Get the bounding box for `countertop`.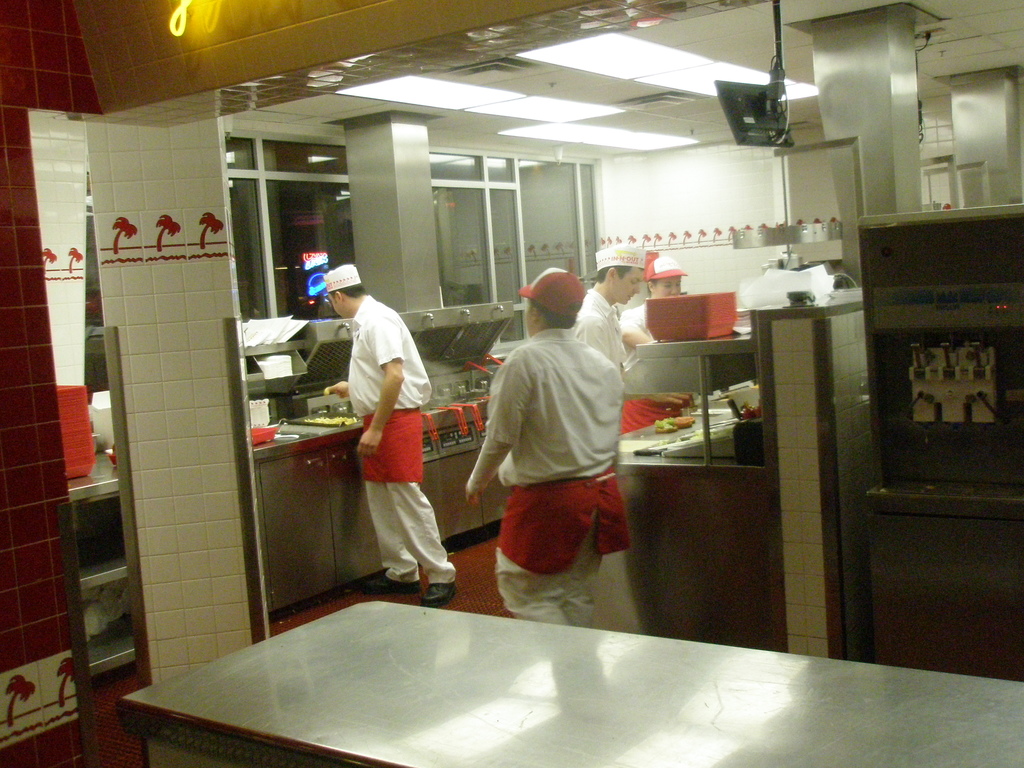
68 445 129 492.
